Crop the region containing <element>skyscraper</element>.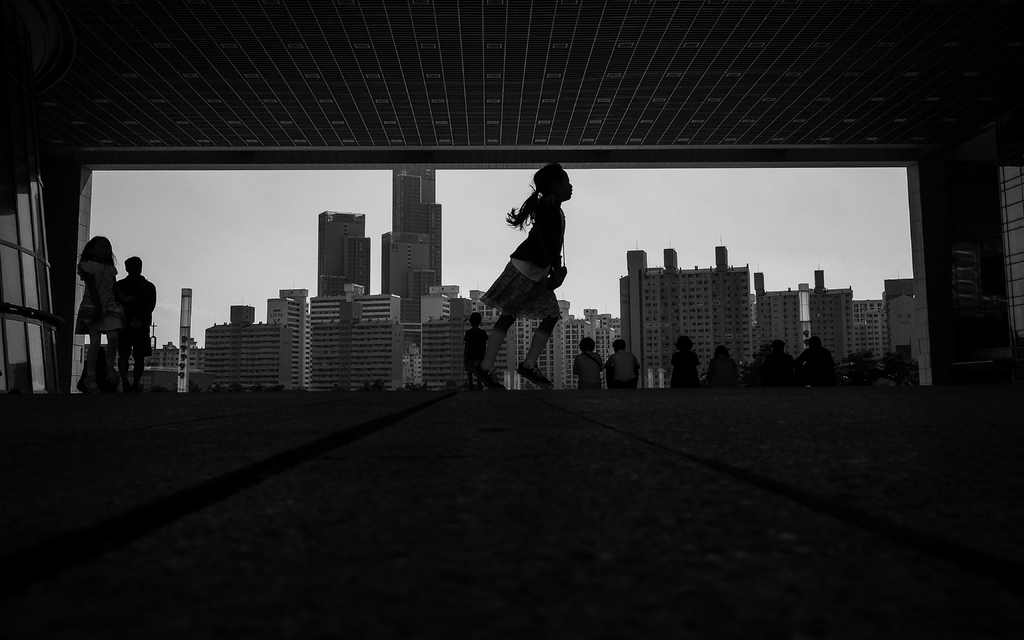
Crop region: bbox=(858, 299, 888, 365).
